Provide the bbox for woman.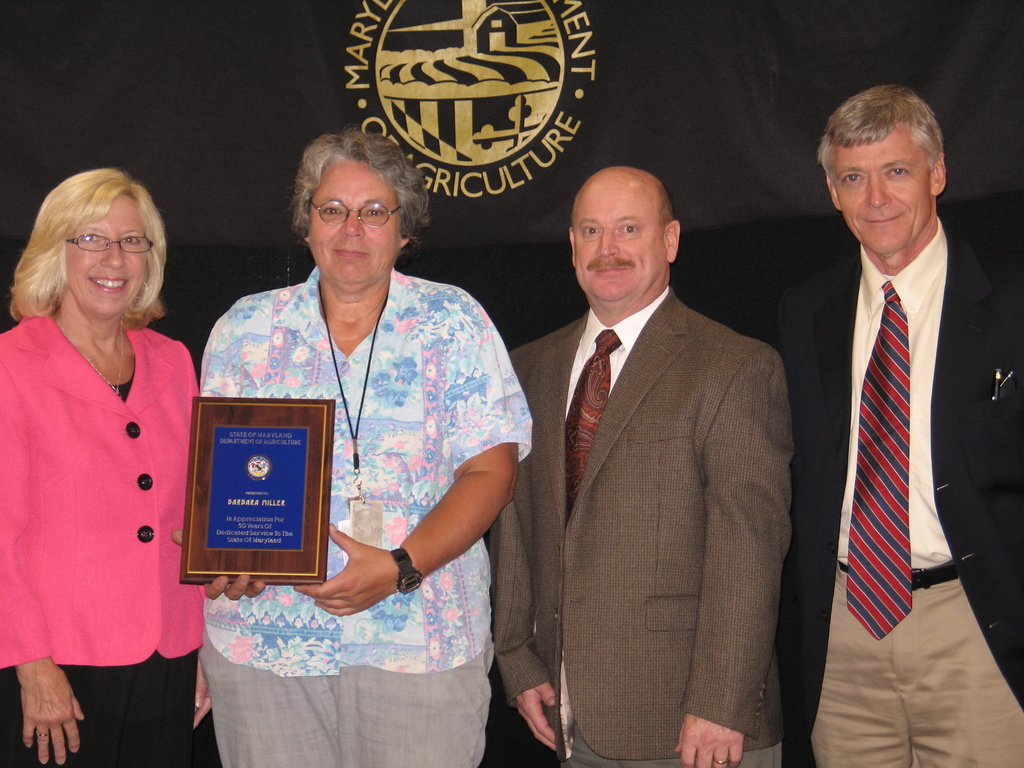
{"x1": 0, "y1": 168, "x2": 222, "y2": 767}.
